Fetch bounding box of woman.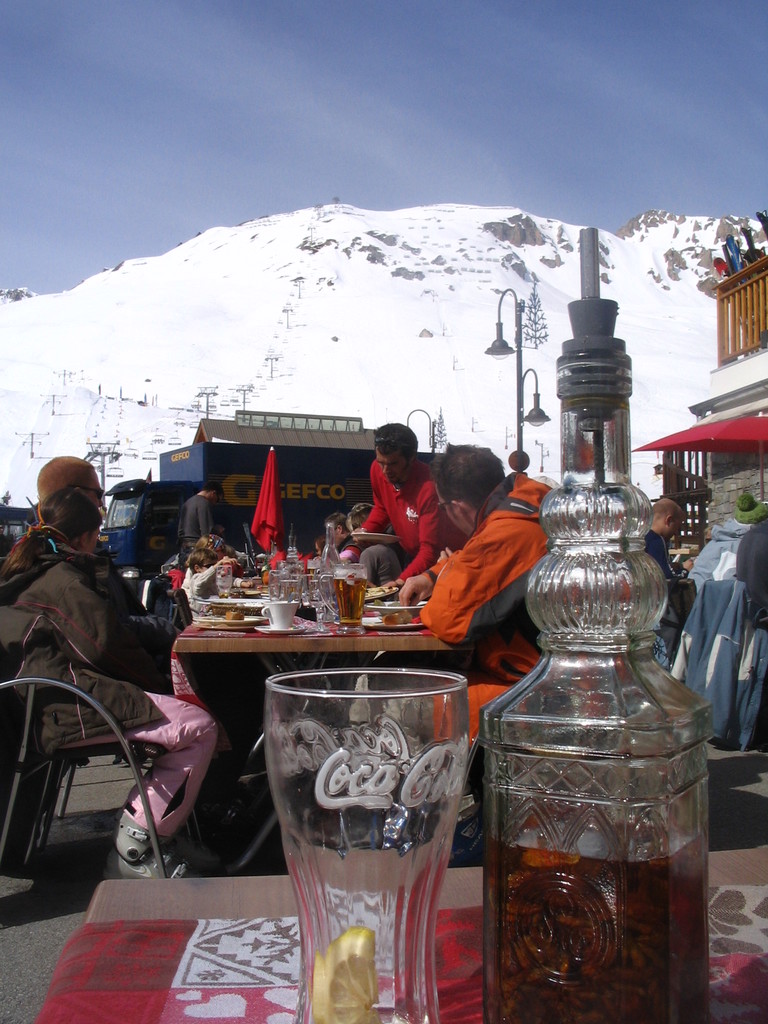
Bbox: [x1=0, y1=480, x2=225, y2=891].
